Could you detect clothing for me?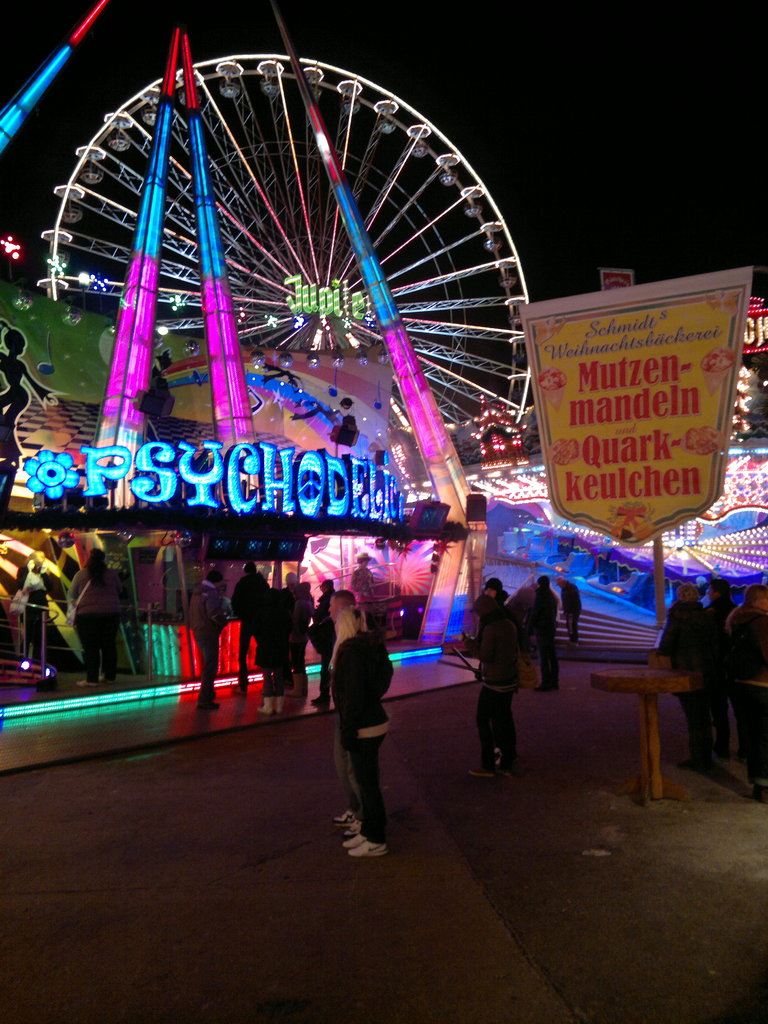
Detection result: Rect(657, 598, 719, 749).
